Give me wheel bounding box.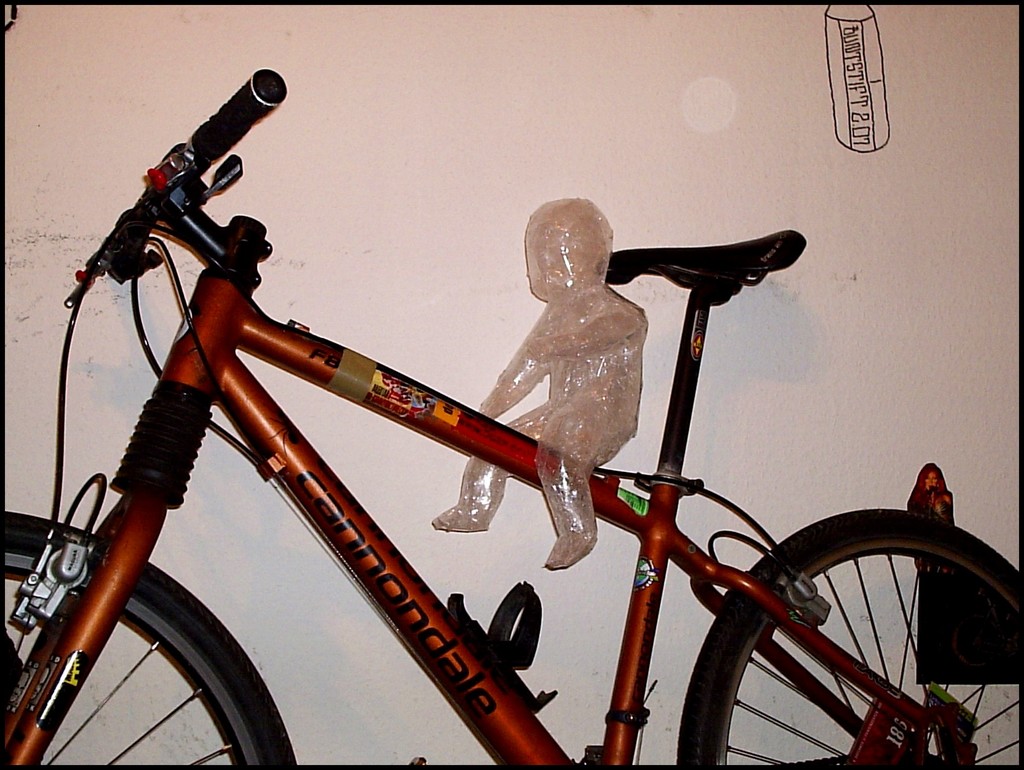
(680, 508, 1023, 769).
